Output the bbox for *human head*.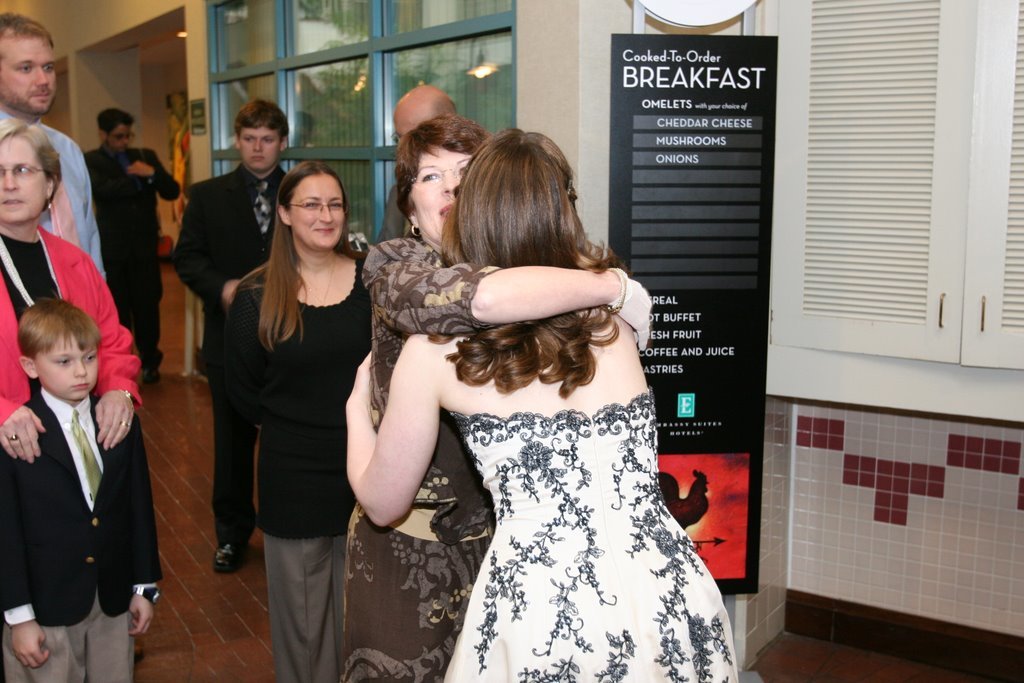
box=[1, 119, 68, 226].
